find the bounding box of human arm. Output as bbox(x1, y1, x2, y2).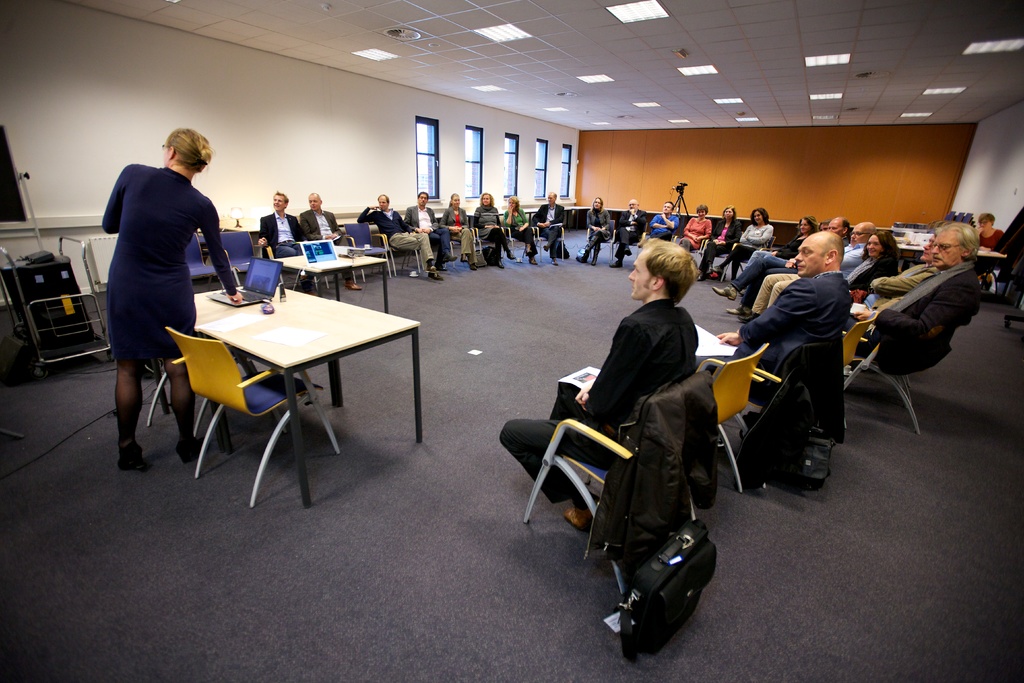
bbox(405, 206, 423, 233).
